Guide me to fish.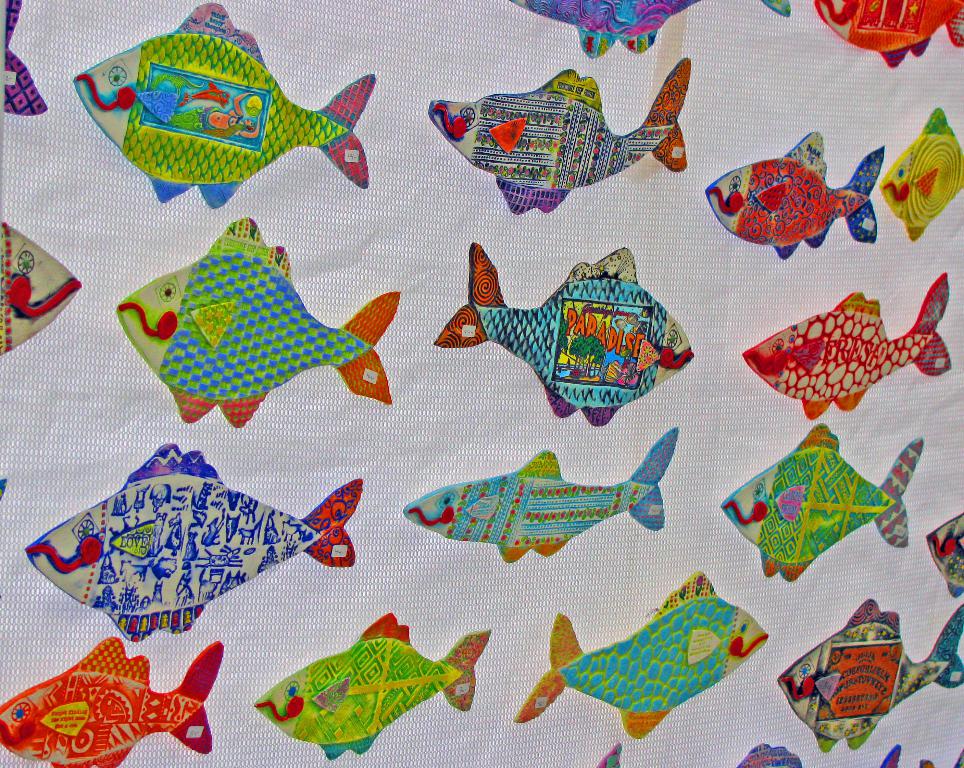
Guidance: crop(0, 634, 221, 767).
